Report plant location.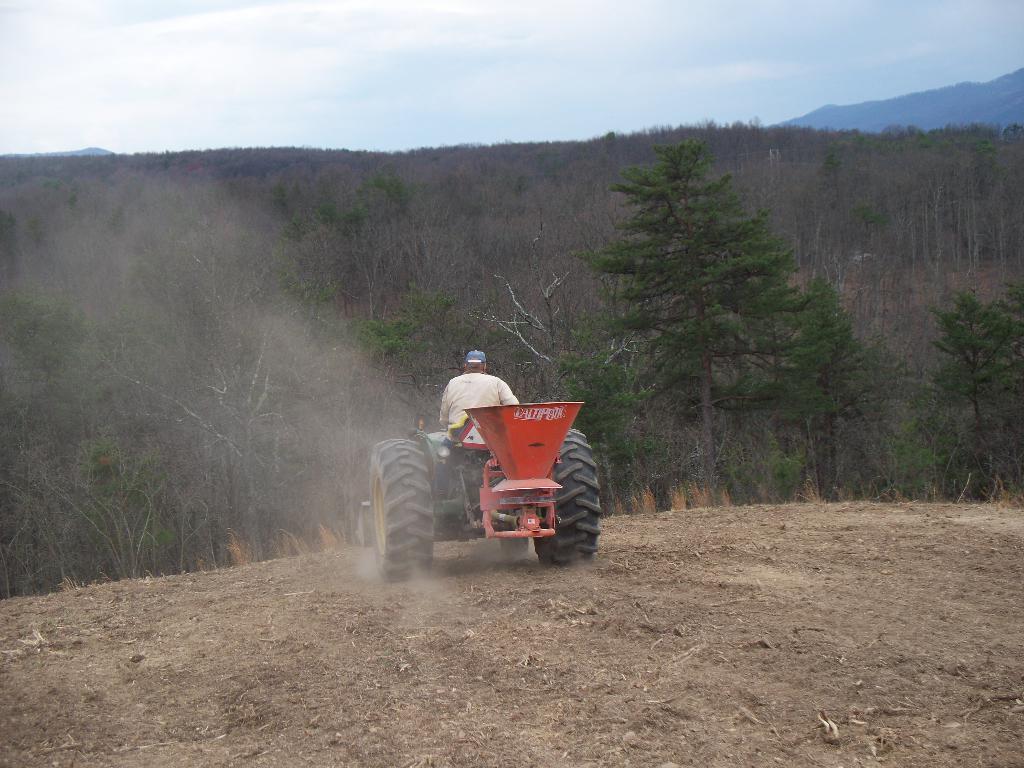
Report: rect(314, 522, 351, 555).
